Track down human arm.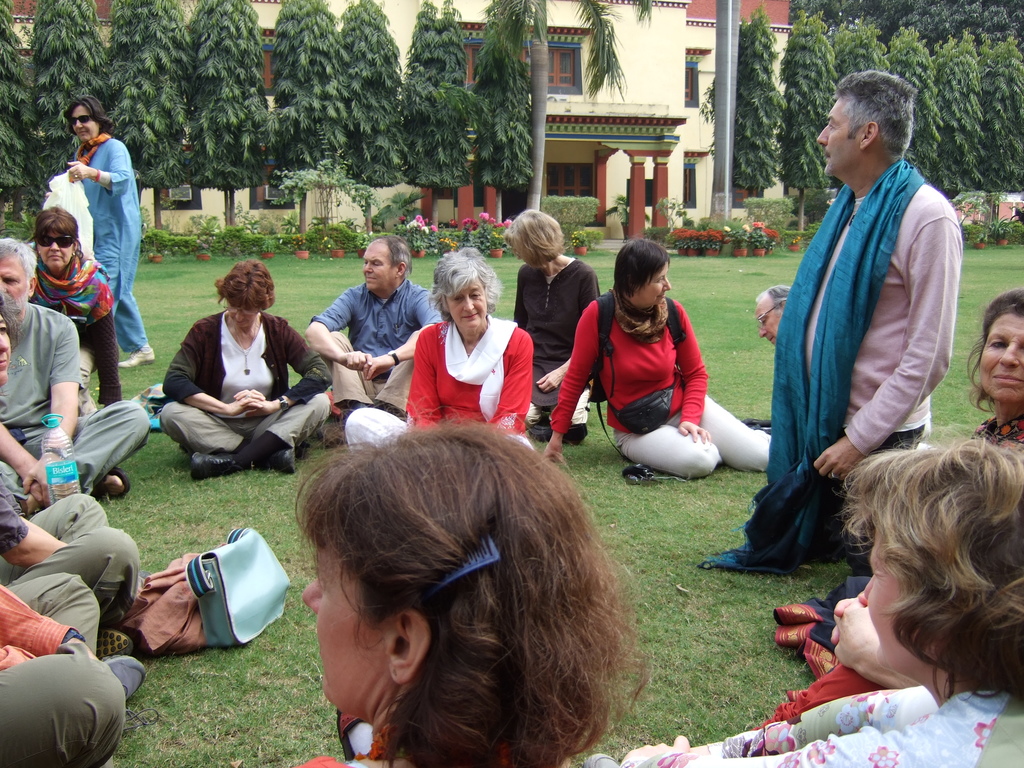
Tracked to x1=159, y1=321, x2=268, y2=420.
